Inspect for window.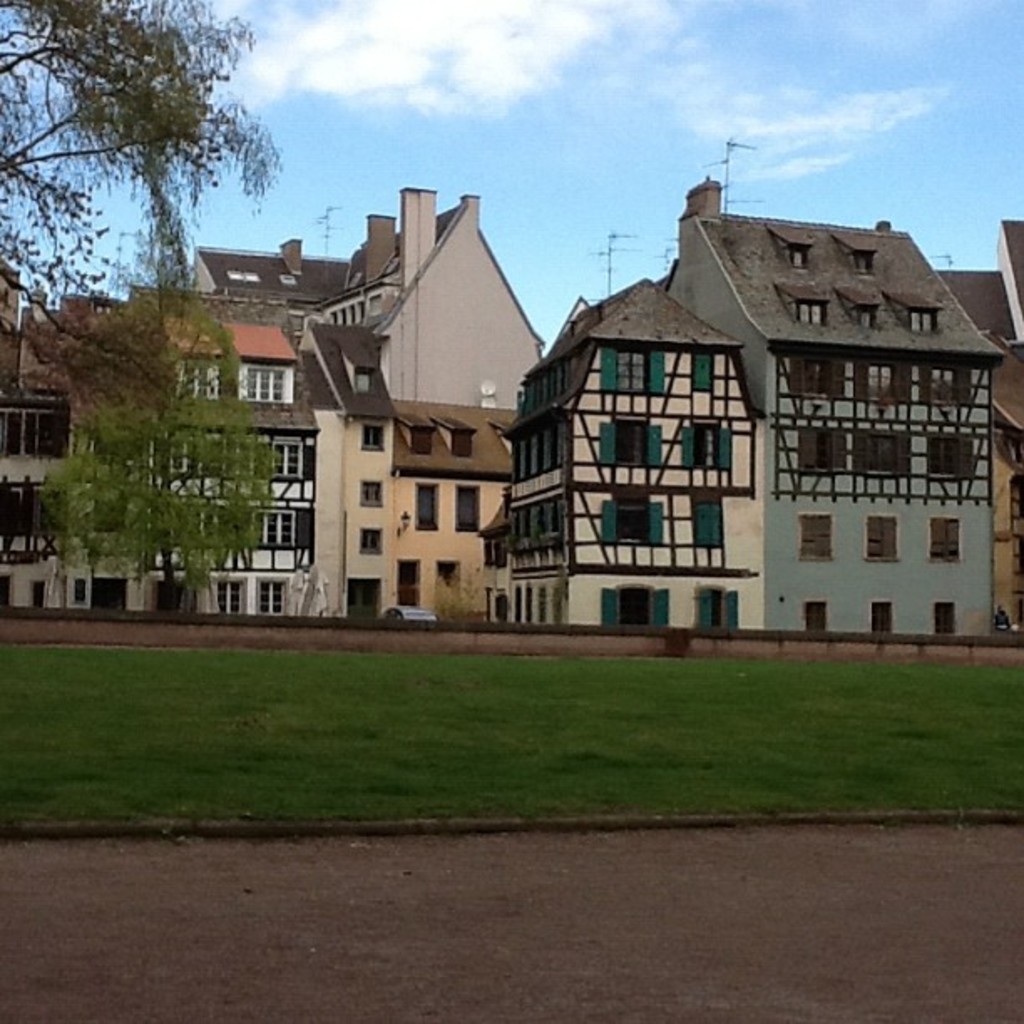
Inspection: box=[0, 403, 65, 453].
